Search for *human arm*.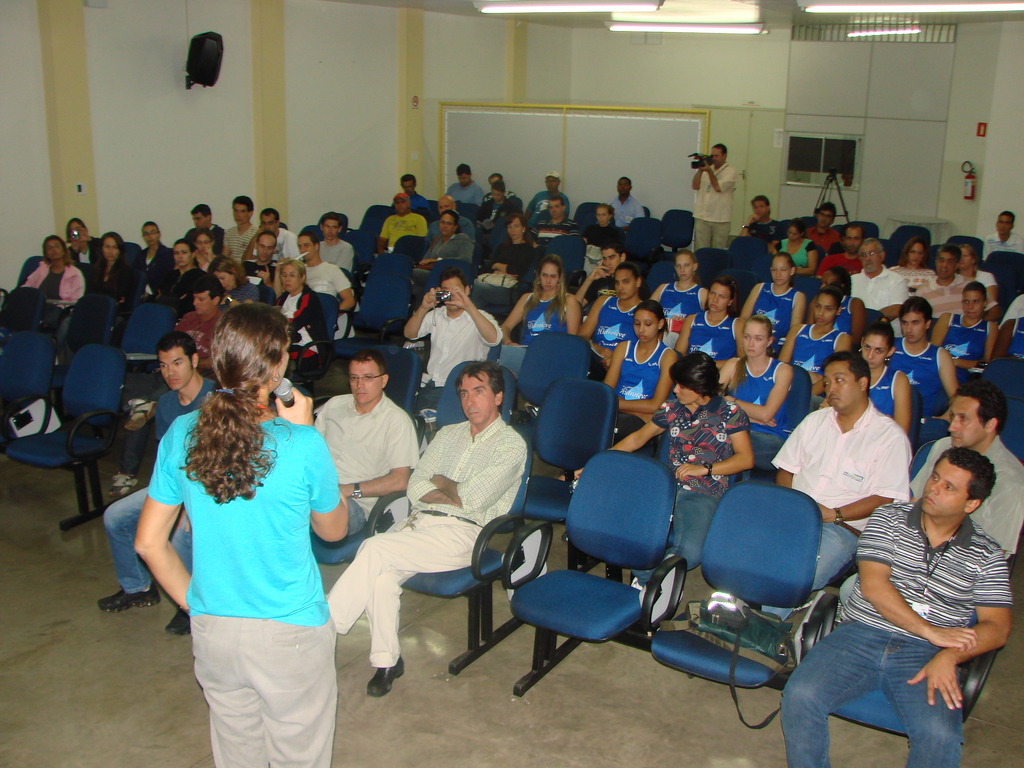
Found at <region>890, 373, 909, 436</region>.
